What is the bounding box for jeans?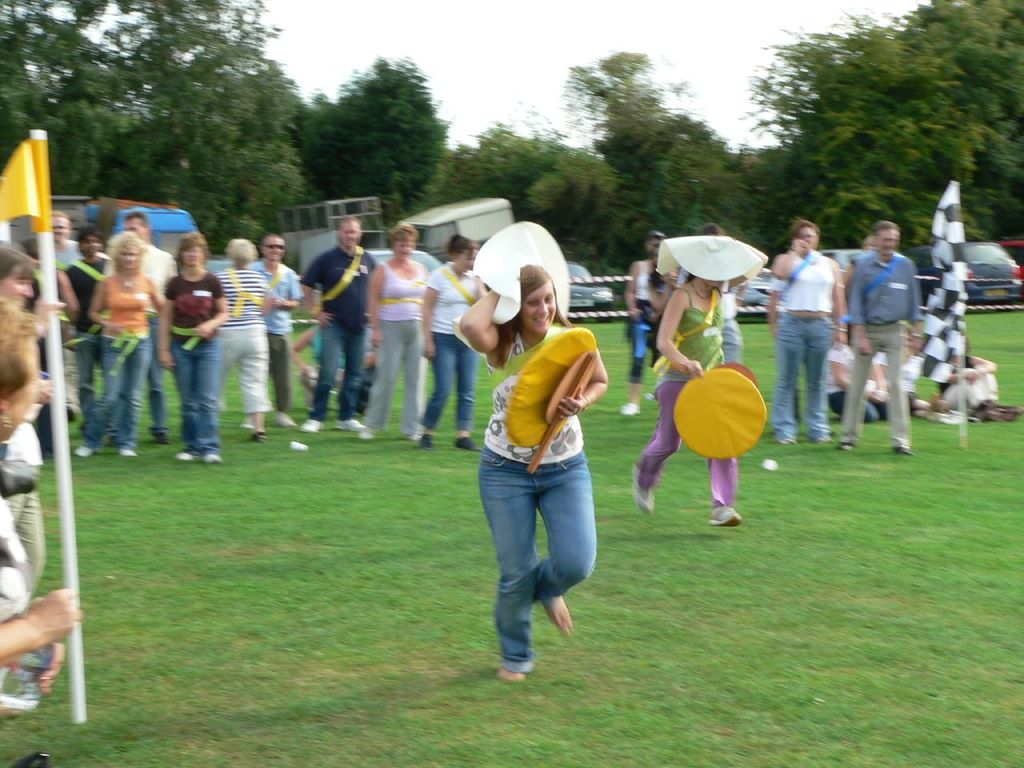
x1=274, y1=338, x2=290, y2=419.
